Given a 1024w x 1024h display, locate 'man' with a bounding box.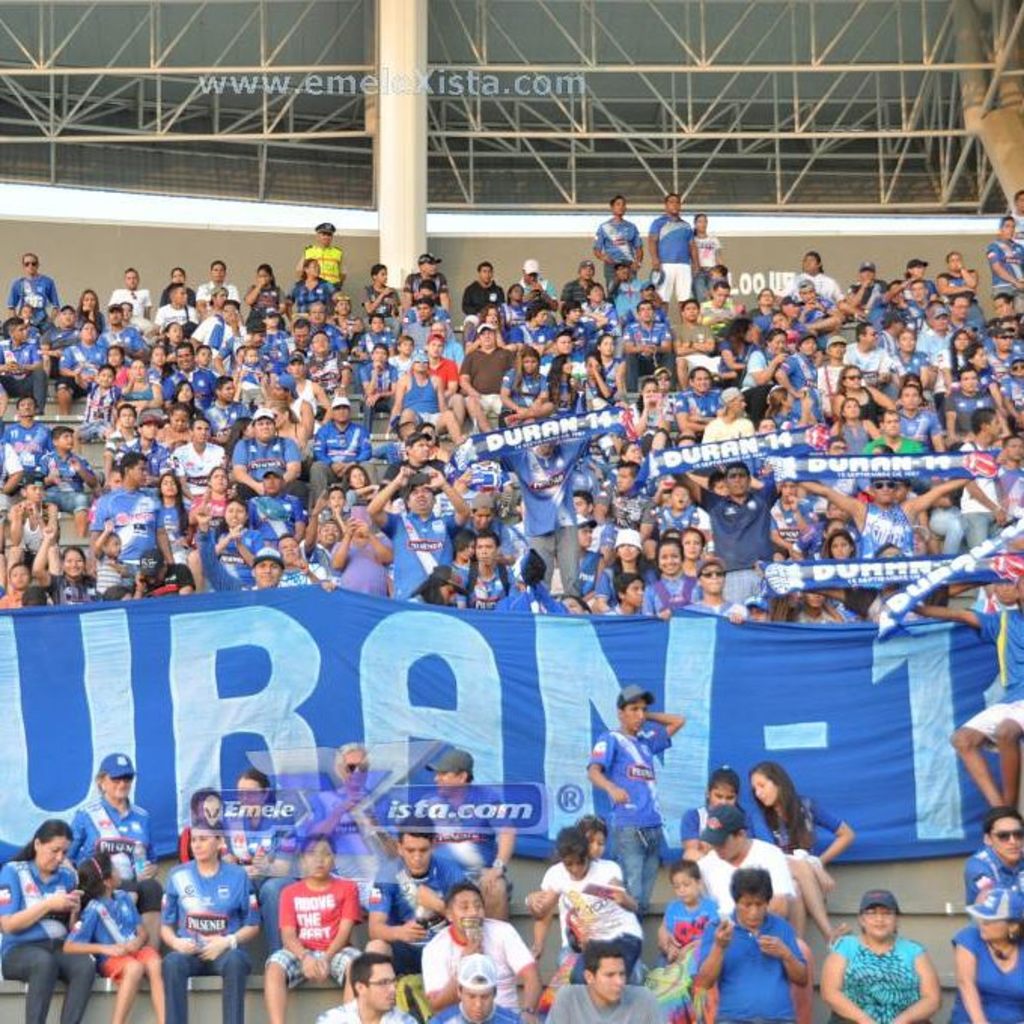
Located: locate(425, 946, 545, 1022).
